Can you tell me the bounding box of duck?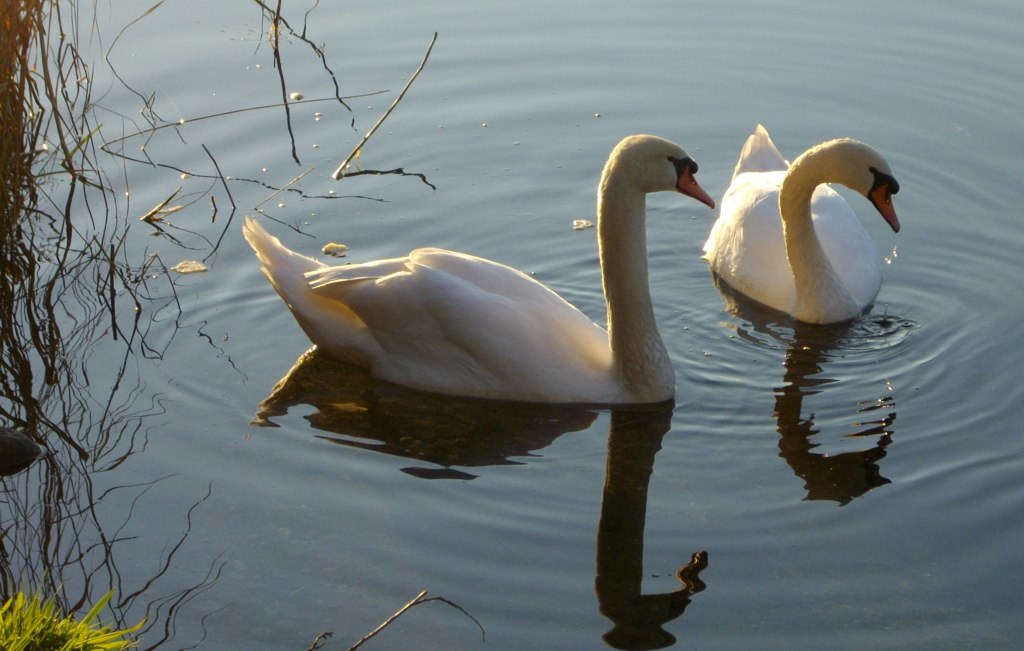
[717, 134, 879, 335].
